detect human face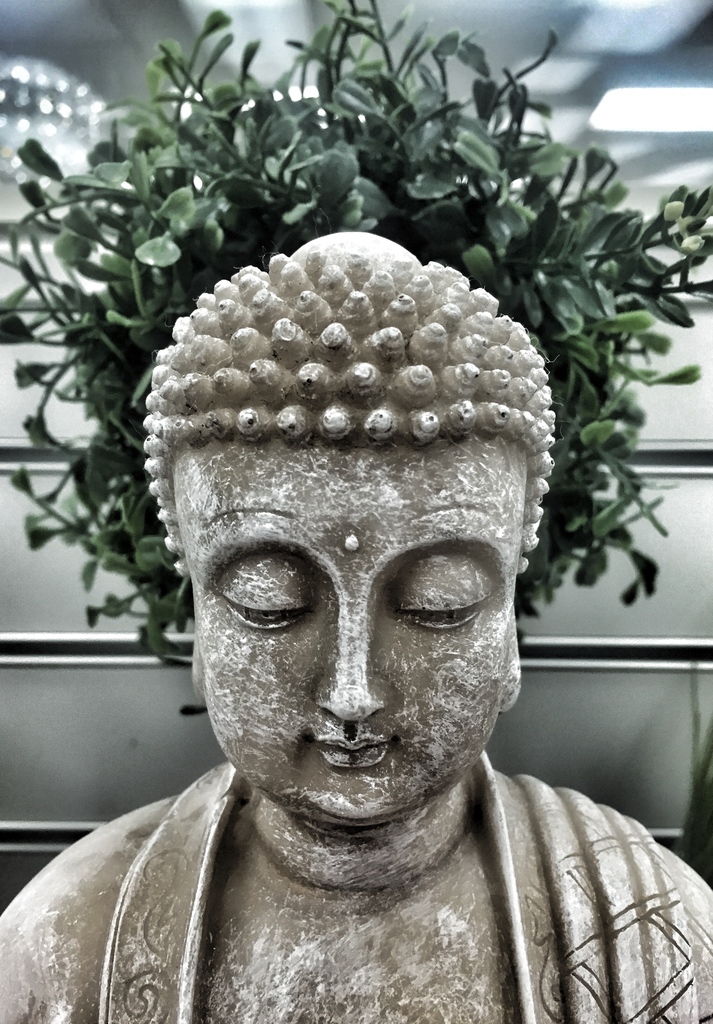
bbox=(170, 312, 539, 831)
